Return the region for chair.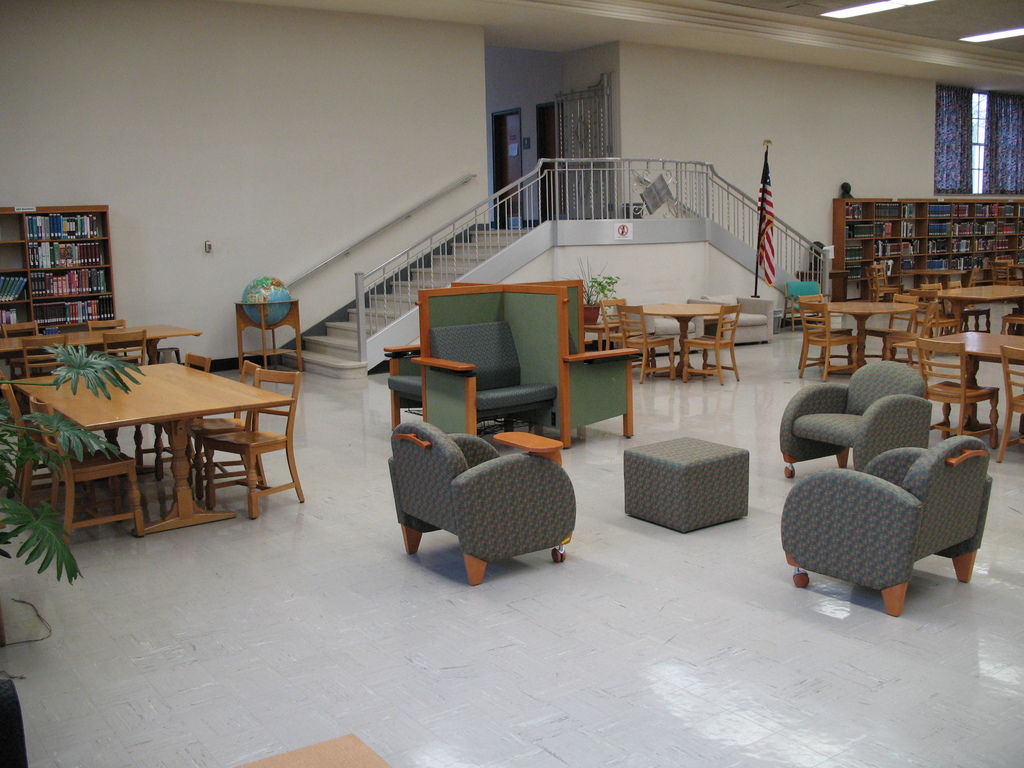
rect(384, 335, 420, 436).
